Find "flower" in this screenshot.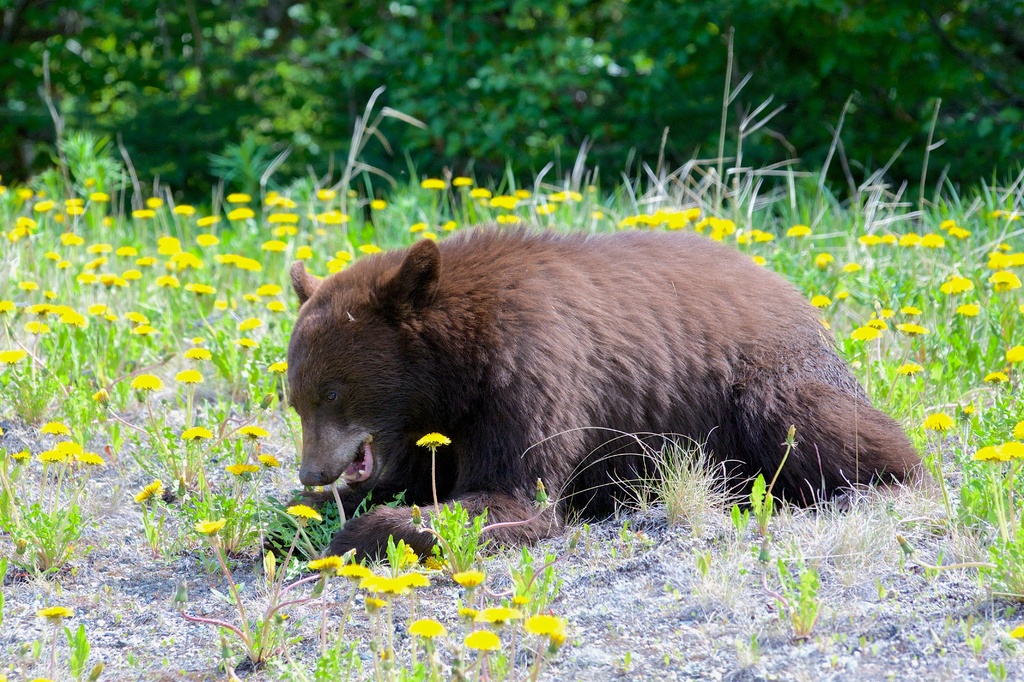
The bounding box for "flower" is [x1=261, y1=241, x2=289, y2=253].
